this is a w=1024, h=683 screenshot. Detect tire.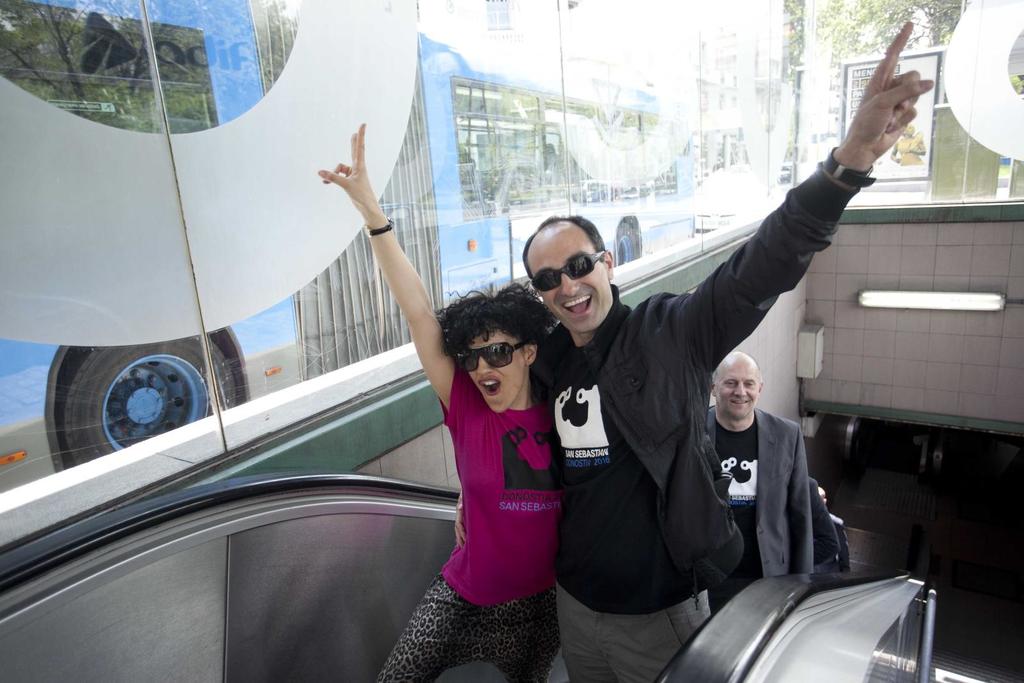
l=67, t=333, r=241, b=463.
